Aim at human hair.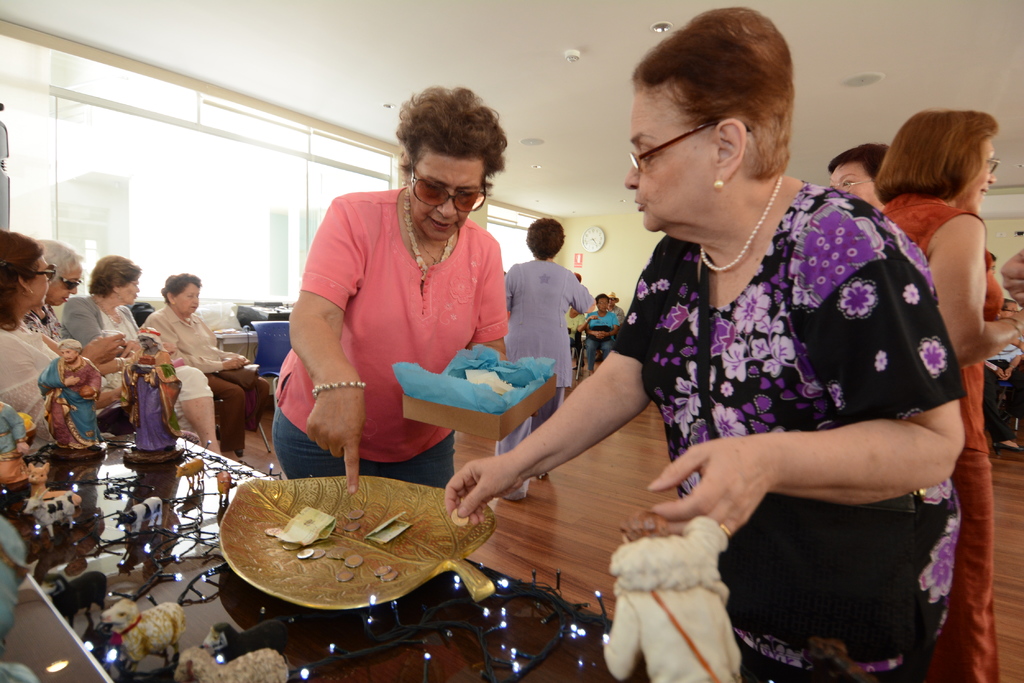
Aimed at x1=874 y1=111 x2=998 y2=205.
